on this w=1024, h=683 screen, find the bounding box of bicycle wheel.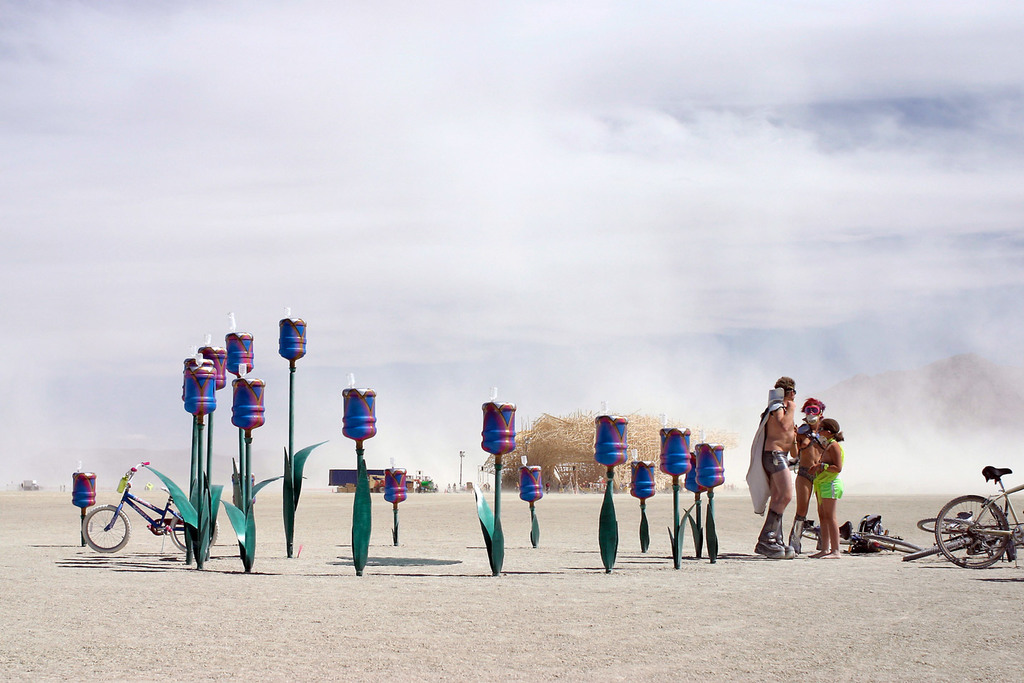
Bounding box: (169, 507, 220, 551).
